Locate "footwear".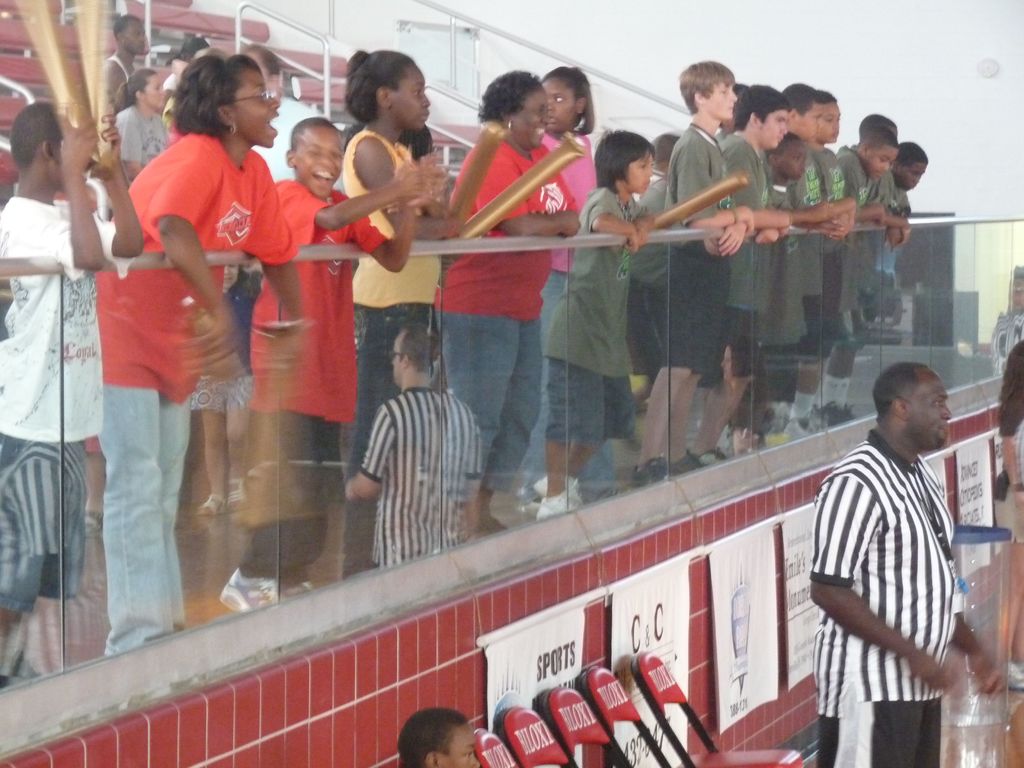
Bounding box: 535, 487, 581, 522.
